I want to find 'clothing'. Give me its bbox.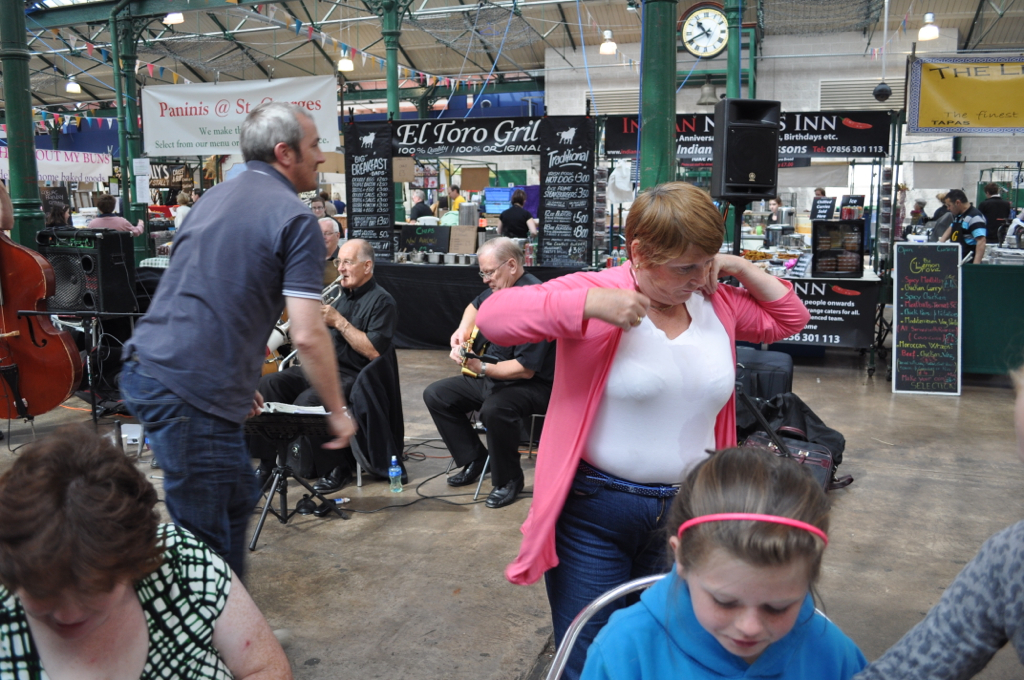
region(115, 159, 323, 574).
